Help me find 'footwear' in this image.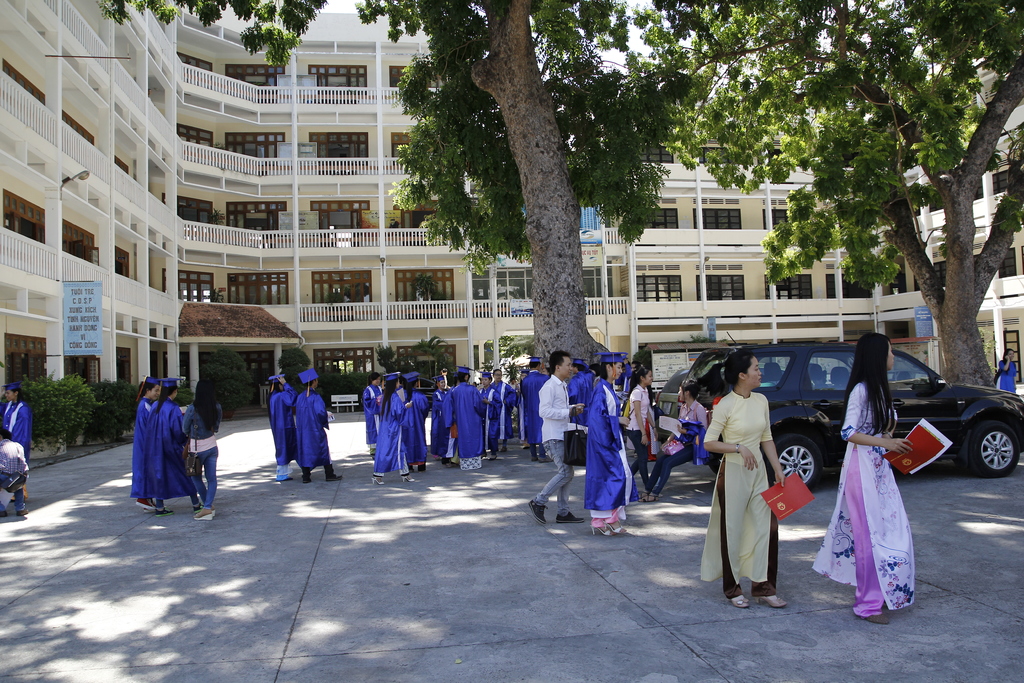
Found it: BBox(17, 507, 28, 514).
